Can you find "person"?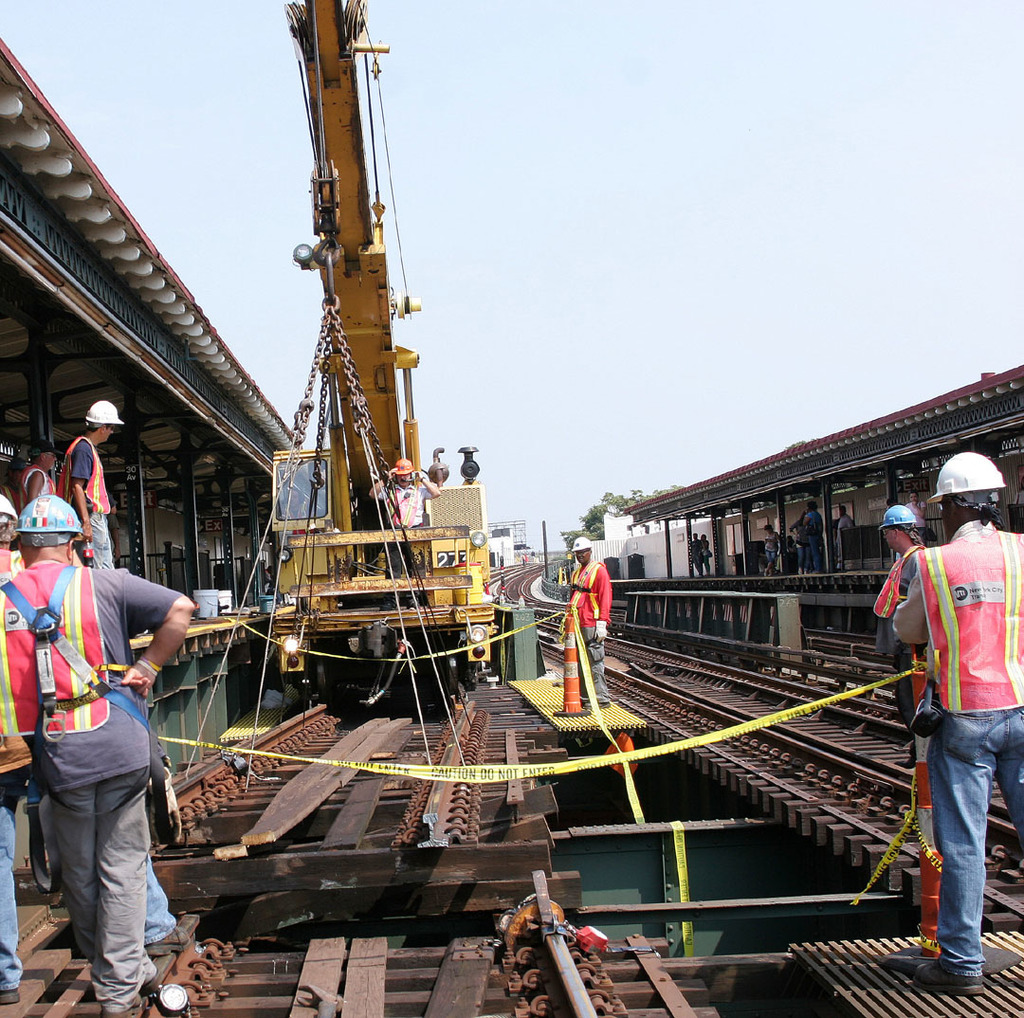
Yes, bounding box: (566,534,617,704).
